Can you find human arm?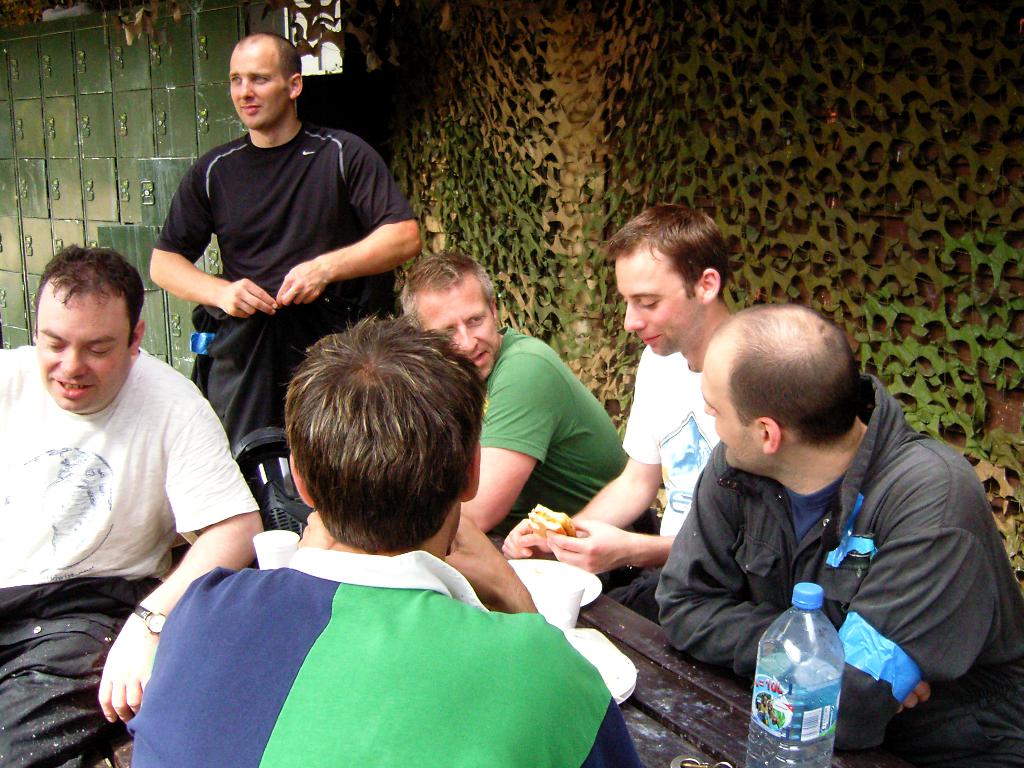
Yes, bounding box: {"left": 444, "top": 512, "right": 648, "bottom": 767}.
